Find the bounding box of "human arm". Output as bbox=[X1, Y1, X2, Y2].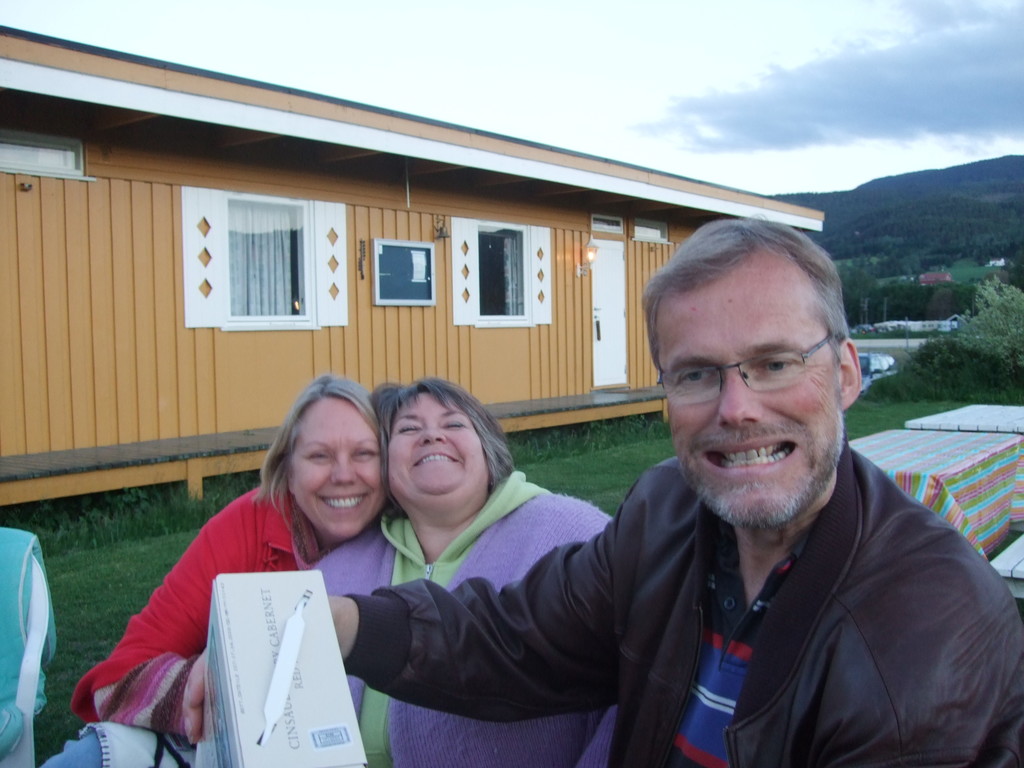
bbox=[367, 508, 639, 717].
